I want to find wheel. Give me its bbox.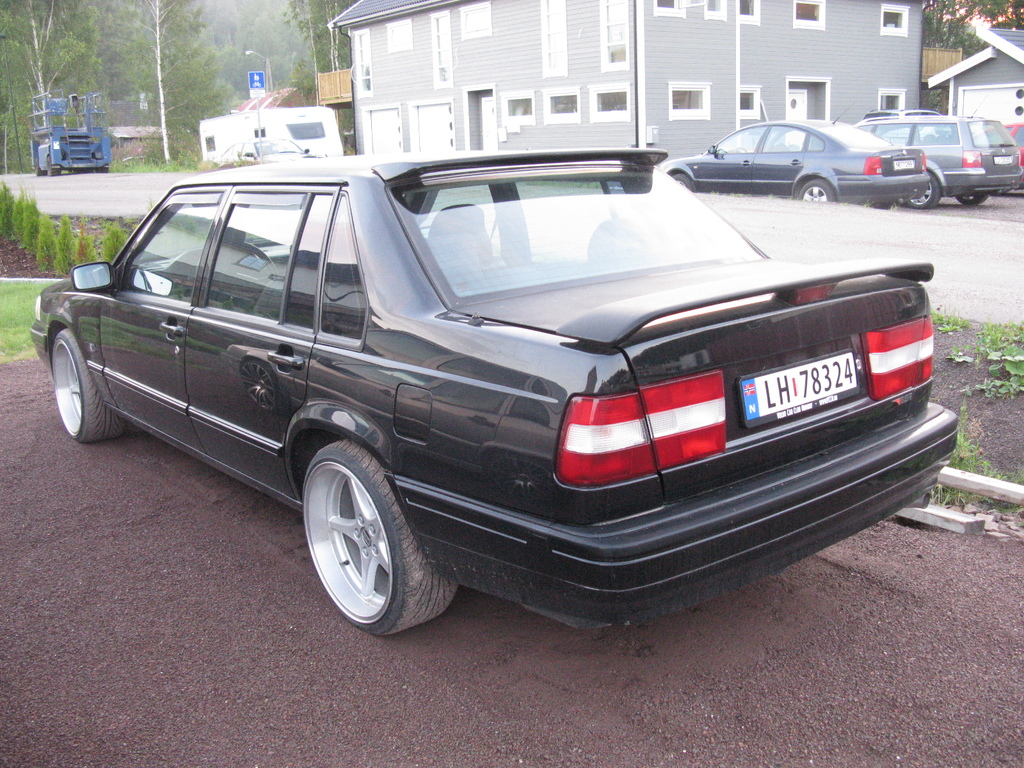
left=97, top=164, right=109, bottom=170.
